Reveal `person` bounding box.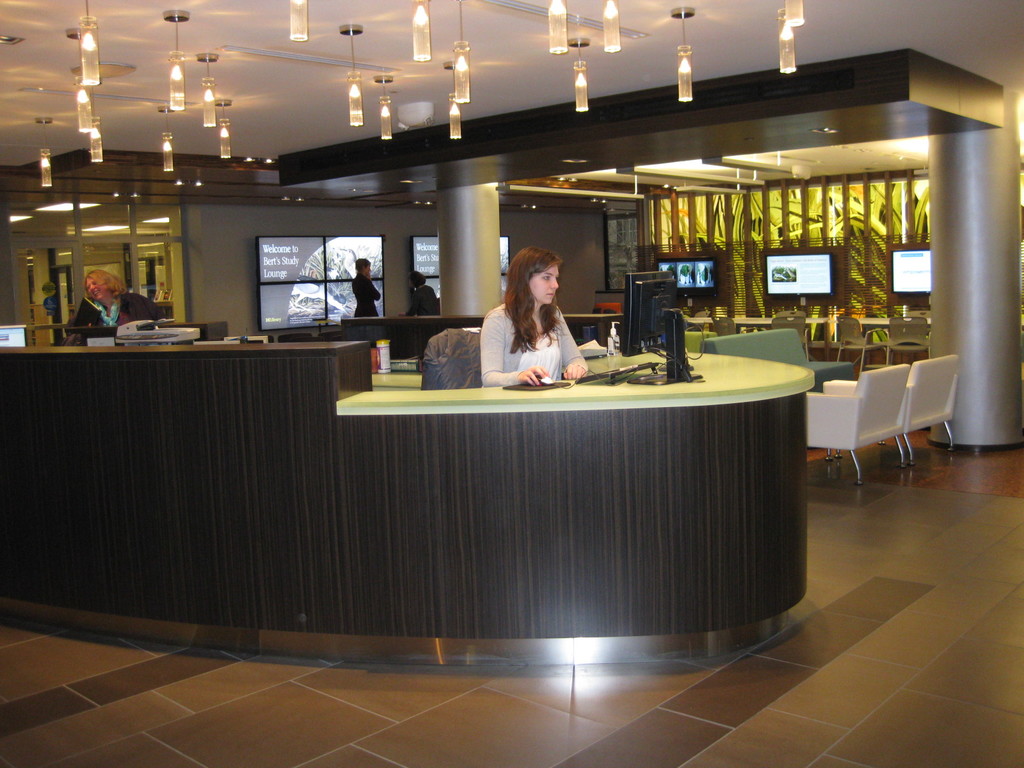
Revealed: 394/269/443/319.
